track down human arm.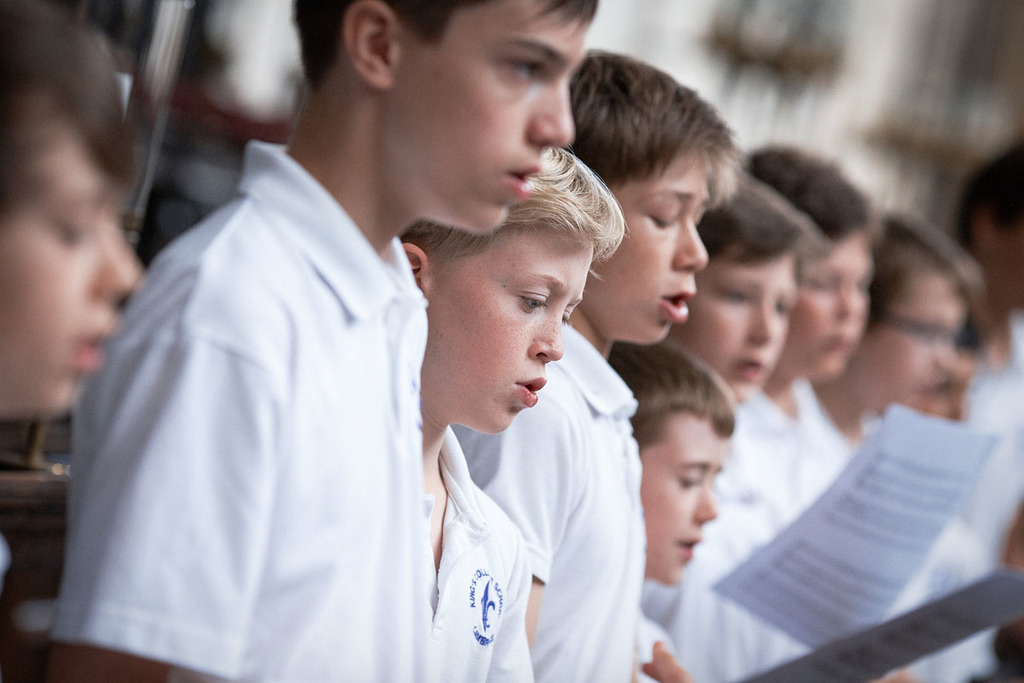
Tracked to crop(466, 399, 574, 682).
